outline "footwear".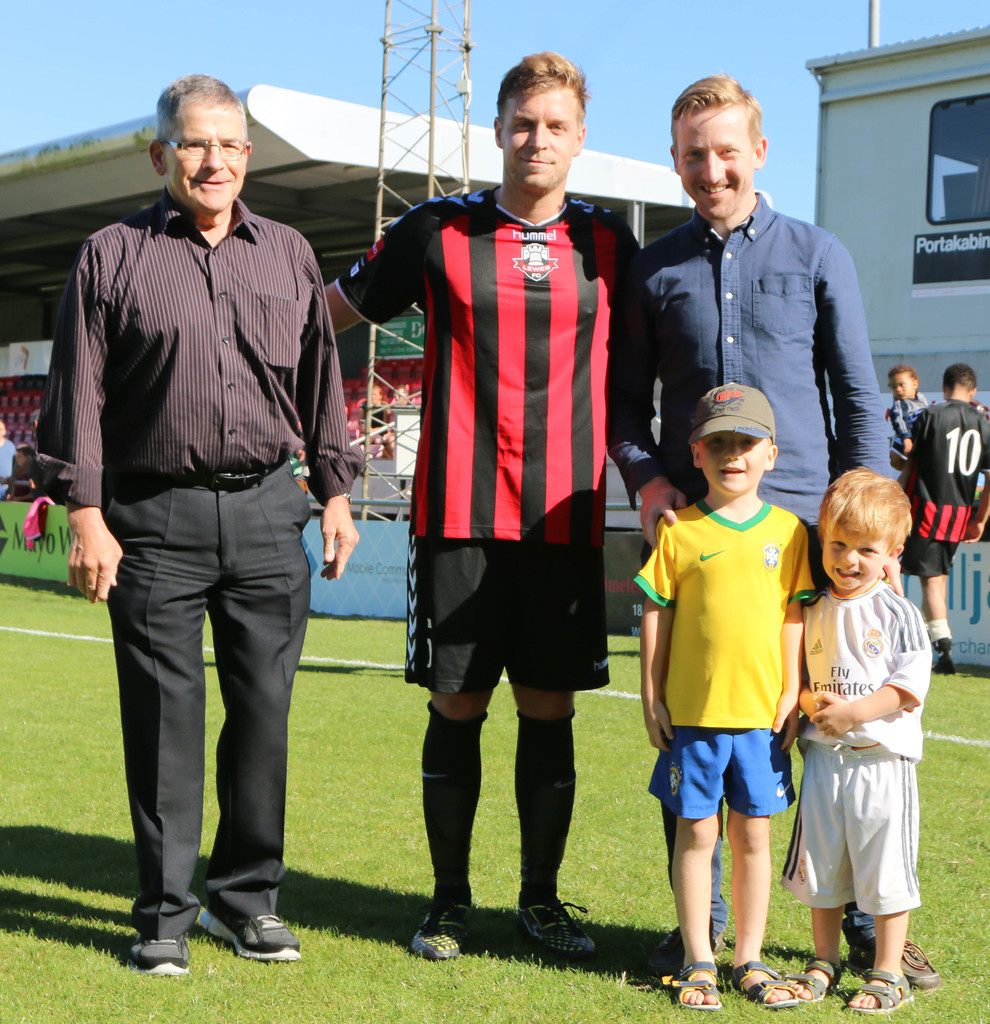
Outline: bbox=[851, 941, 939, 995].
